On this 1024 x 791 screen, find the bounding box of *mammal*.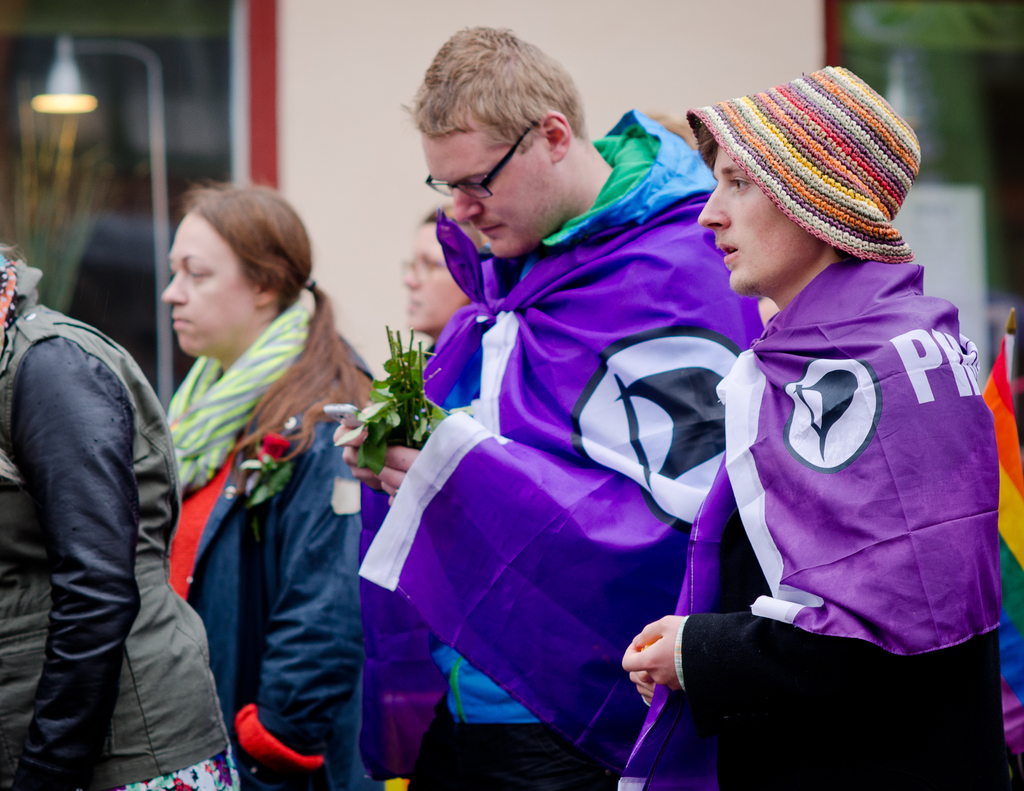
Bounding box: rect(401, 208, 497, 363).
